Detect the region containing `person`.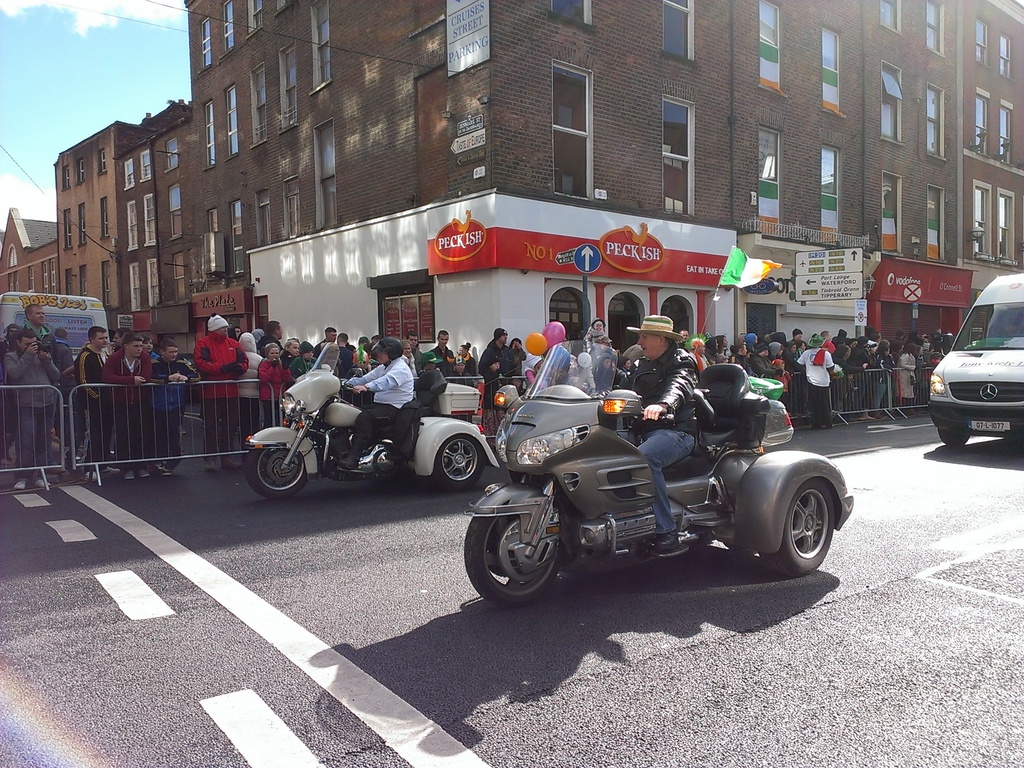
detection(193, 316, 251, 472).
